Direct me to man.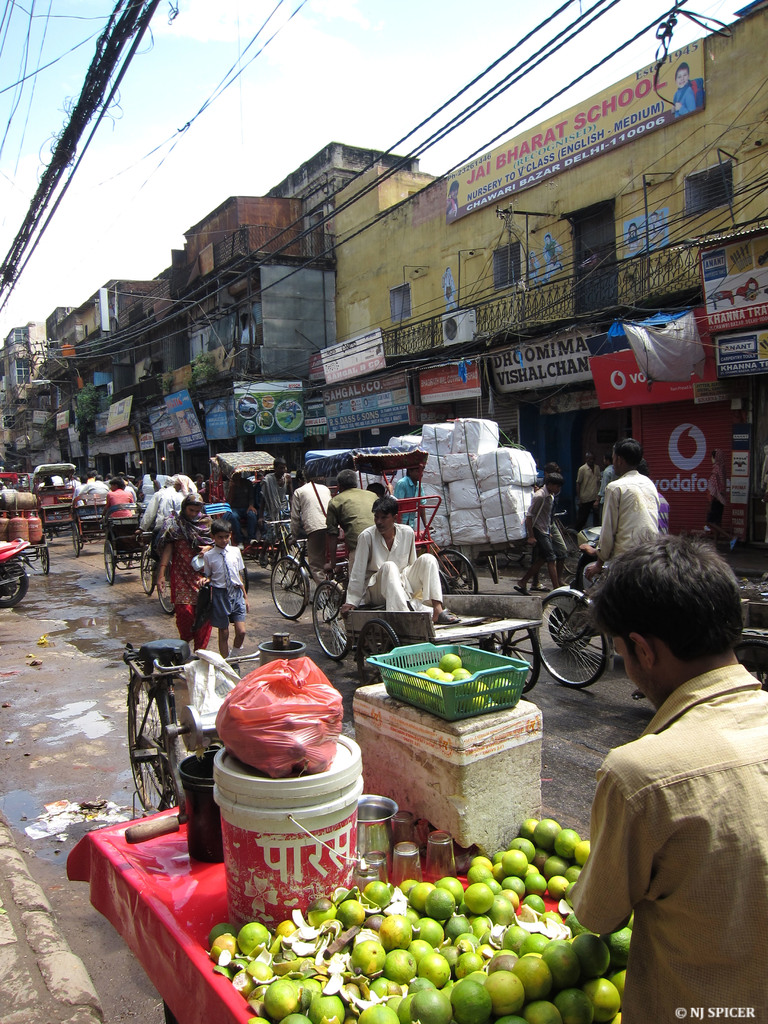
Direction: [x1=585, y1=436, x2=660, y2=585].
